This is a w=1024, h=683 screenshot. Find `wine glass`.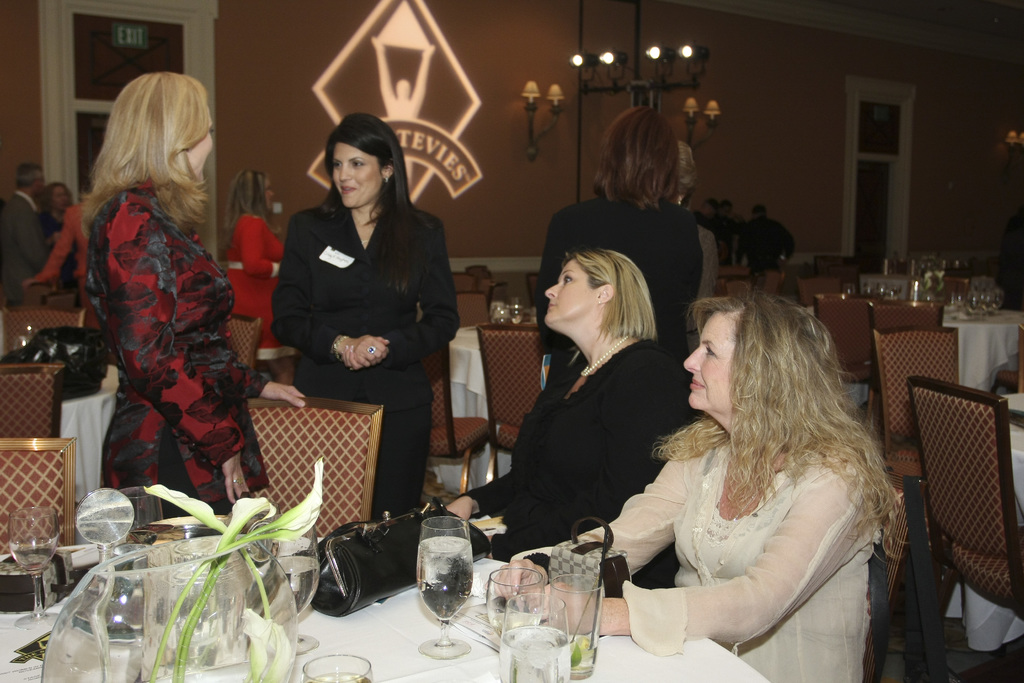
Bounding box: 488,568,543,645.
